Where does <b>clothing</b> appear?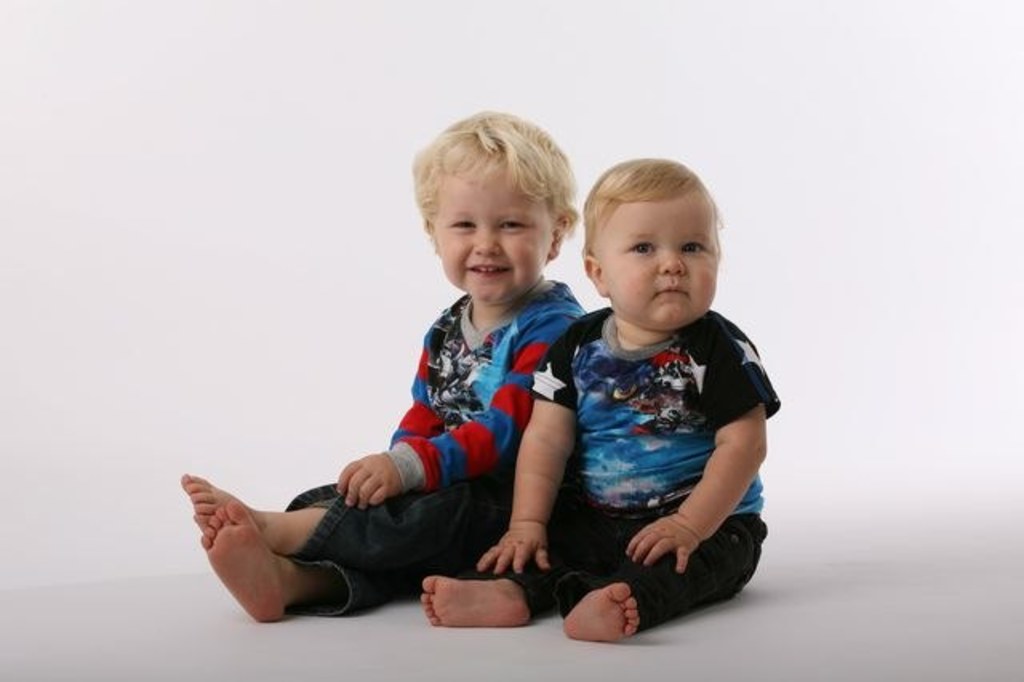
Appears at [left=378, top=259, right=602, bottom=503].
